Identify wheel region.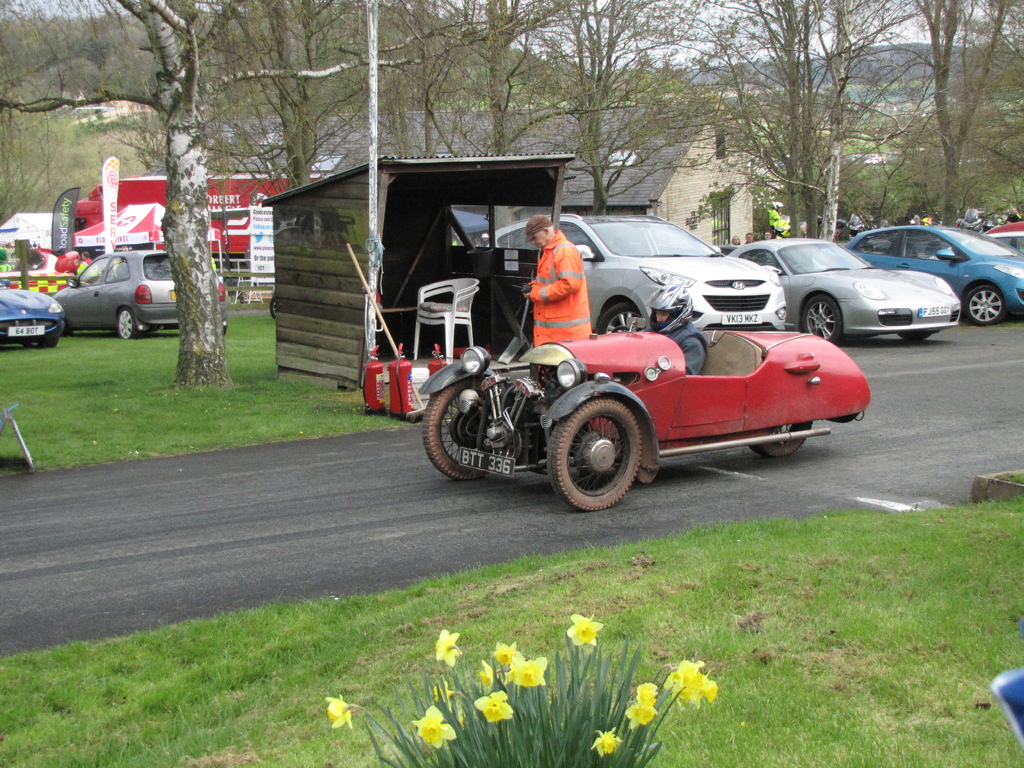
Region: x1=595, y1=290, x2=643, y2=340.
